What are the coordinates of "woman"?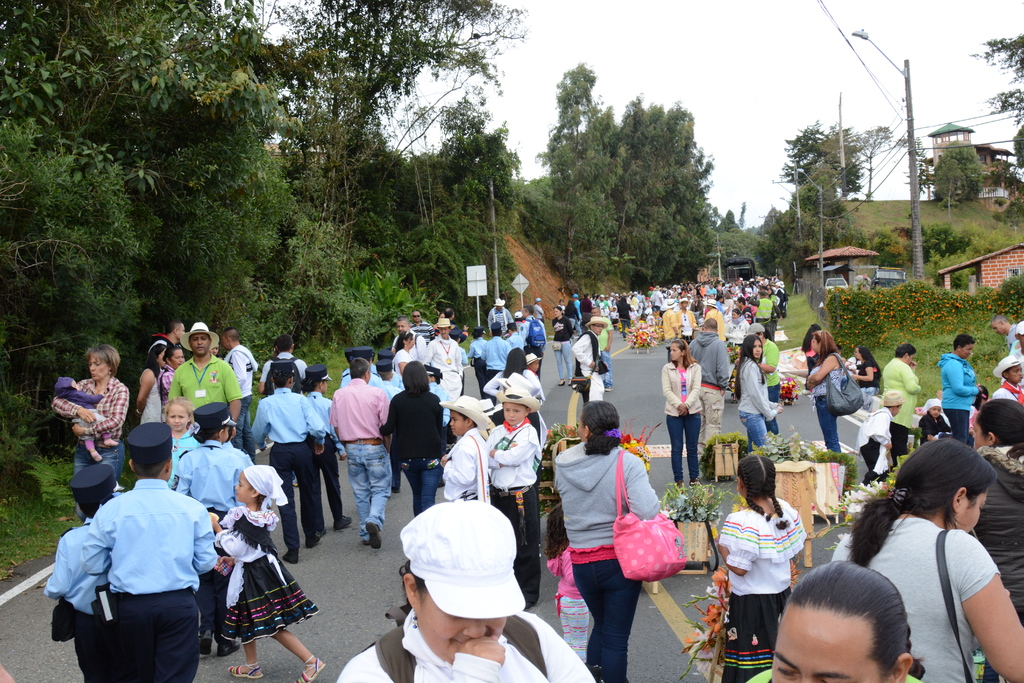
(159,345,182,402).
